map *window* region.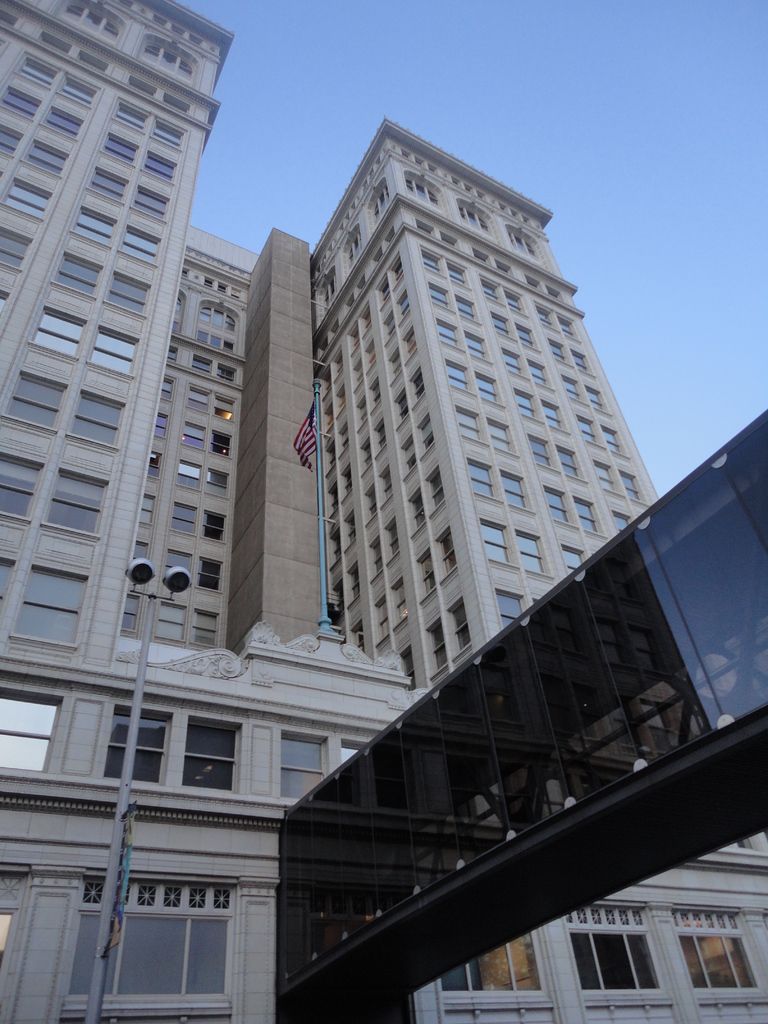
Mapped to 449:257:472:288.
